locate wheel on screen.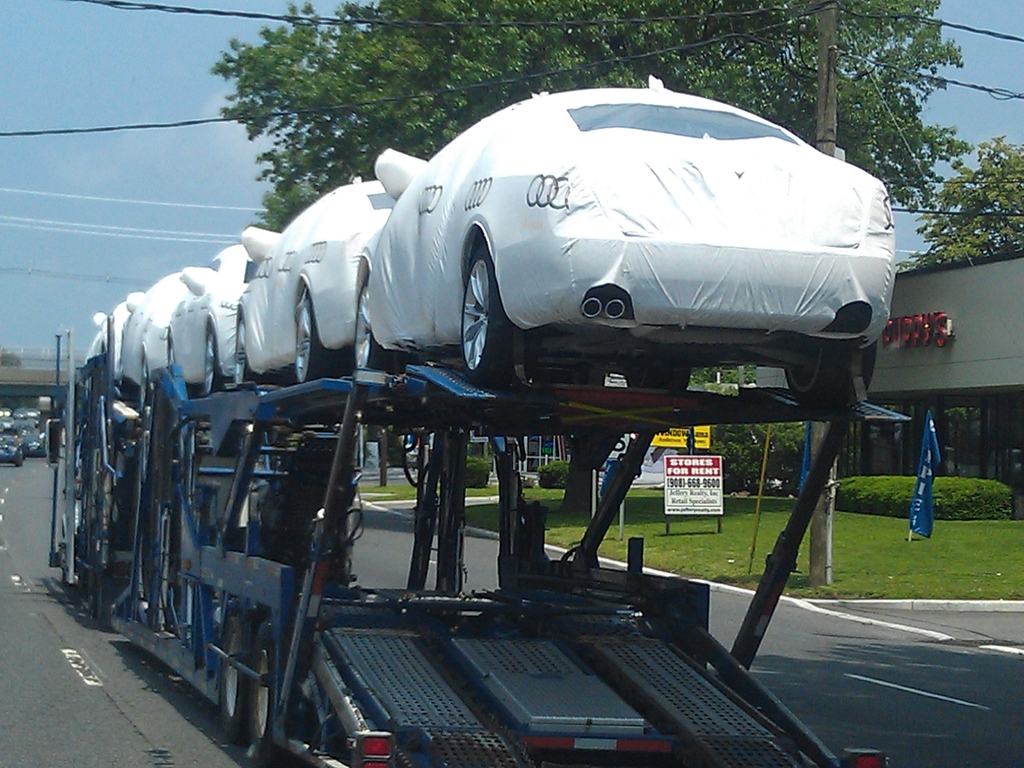
On screen at 294,295,320,385.
